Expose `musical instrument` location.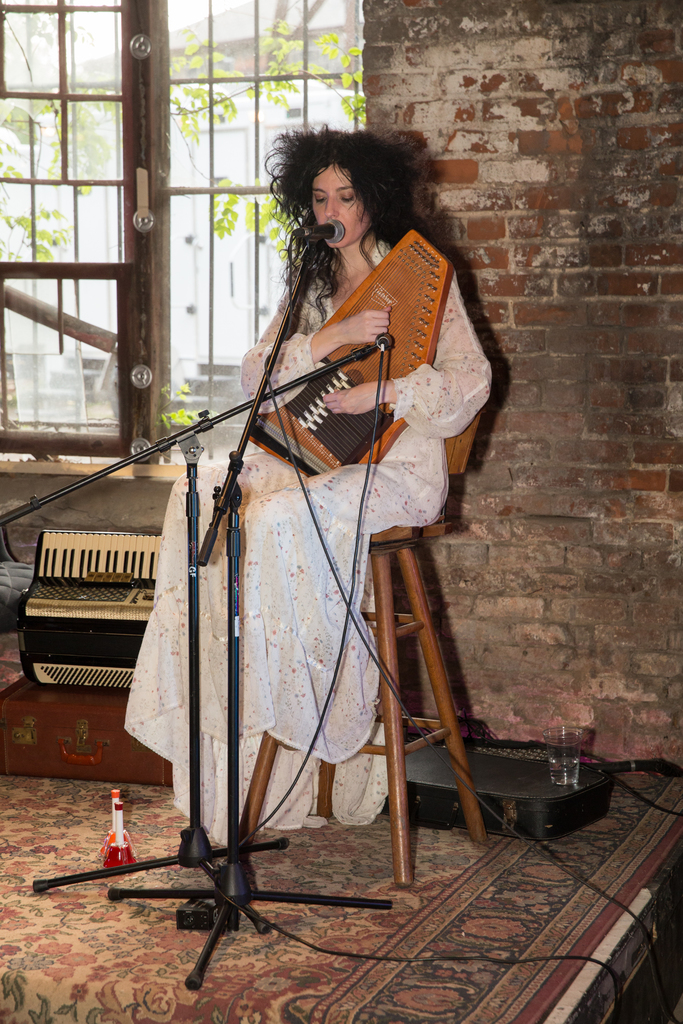
Exposed at locate(12, 525, 164, 704).
